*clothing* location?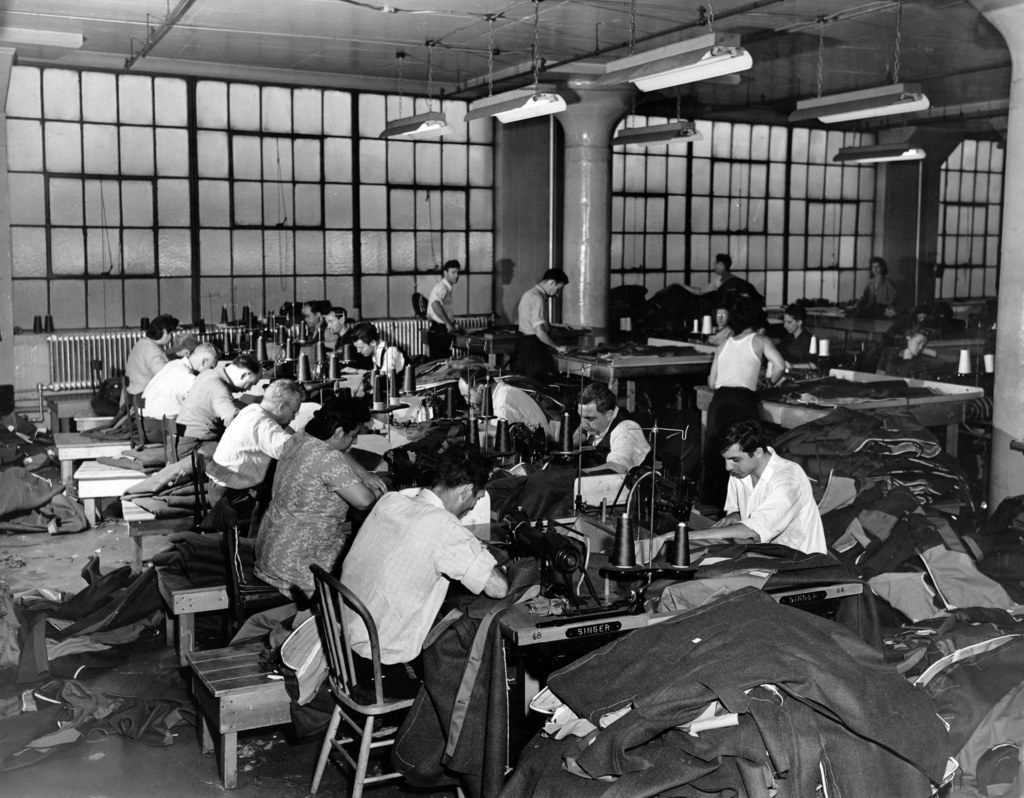
region(706, 333, 760, 509)
